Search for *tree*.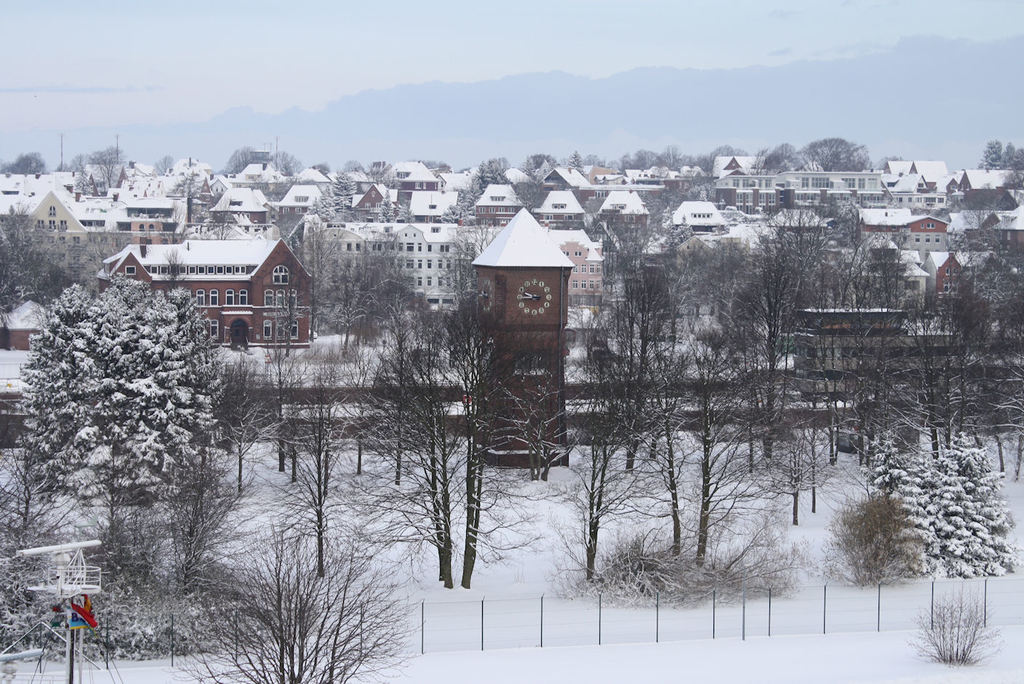
Found at bbox=(567, 150, 580, 172).
